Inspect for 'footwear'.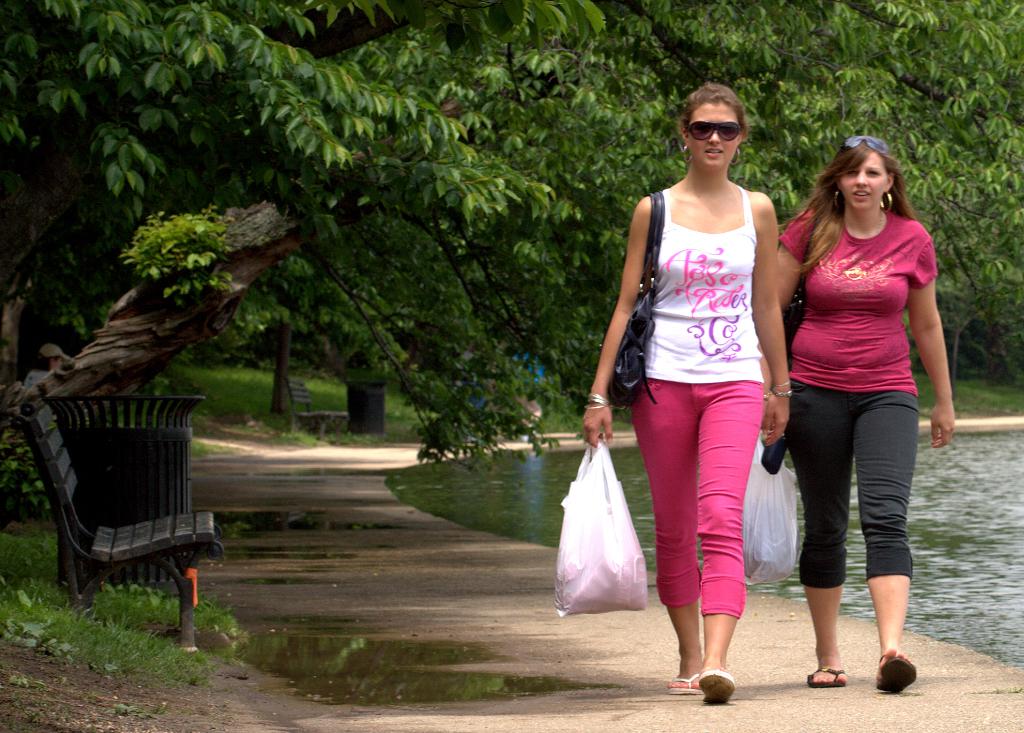
Inspection: detection(669, 675, 700, 695).
